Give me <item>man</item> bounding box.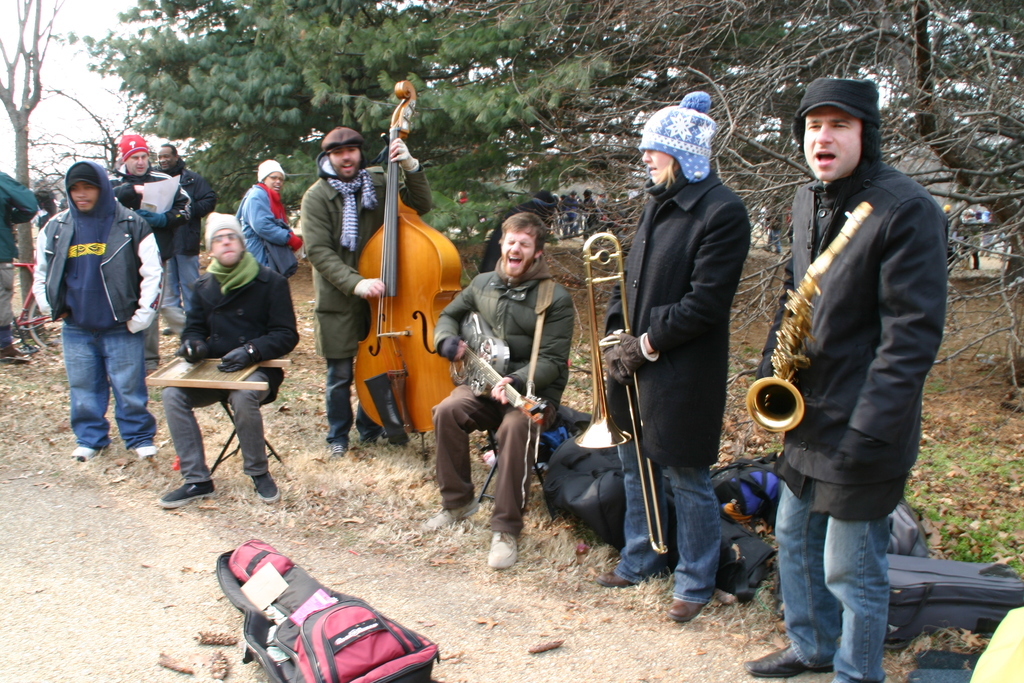
739 78 946 682.
